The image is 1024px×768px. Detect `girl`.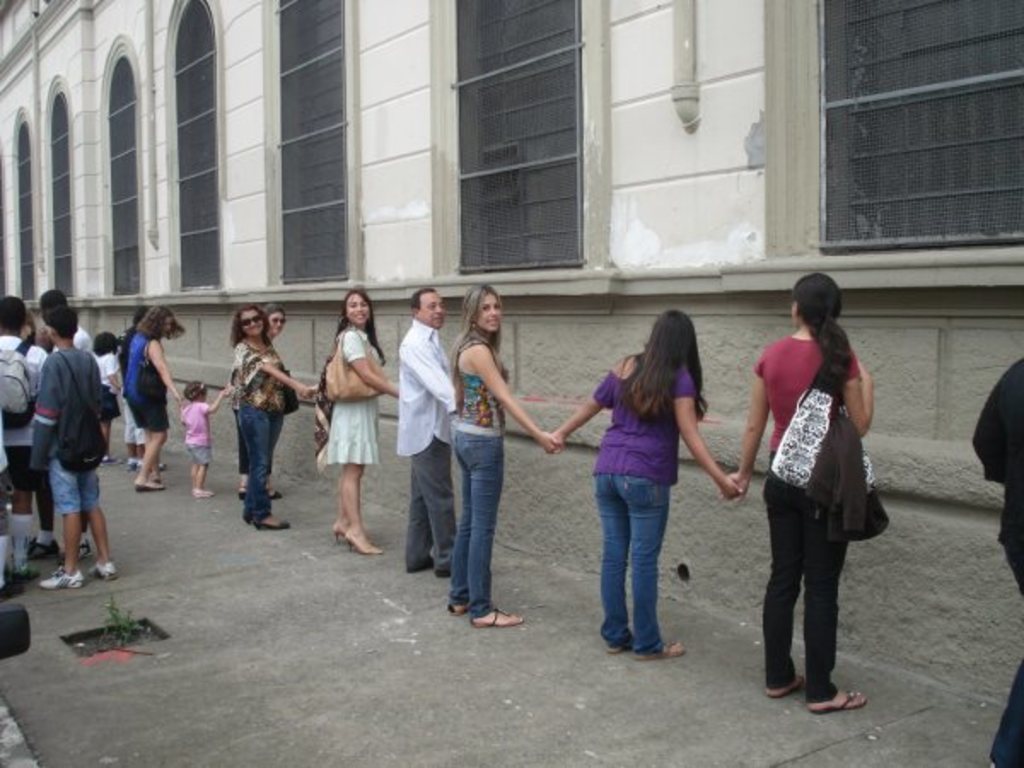
Detection: locate(444, 287, 555, 631).
